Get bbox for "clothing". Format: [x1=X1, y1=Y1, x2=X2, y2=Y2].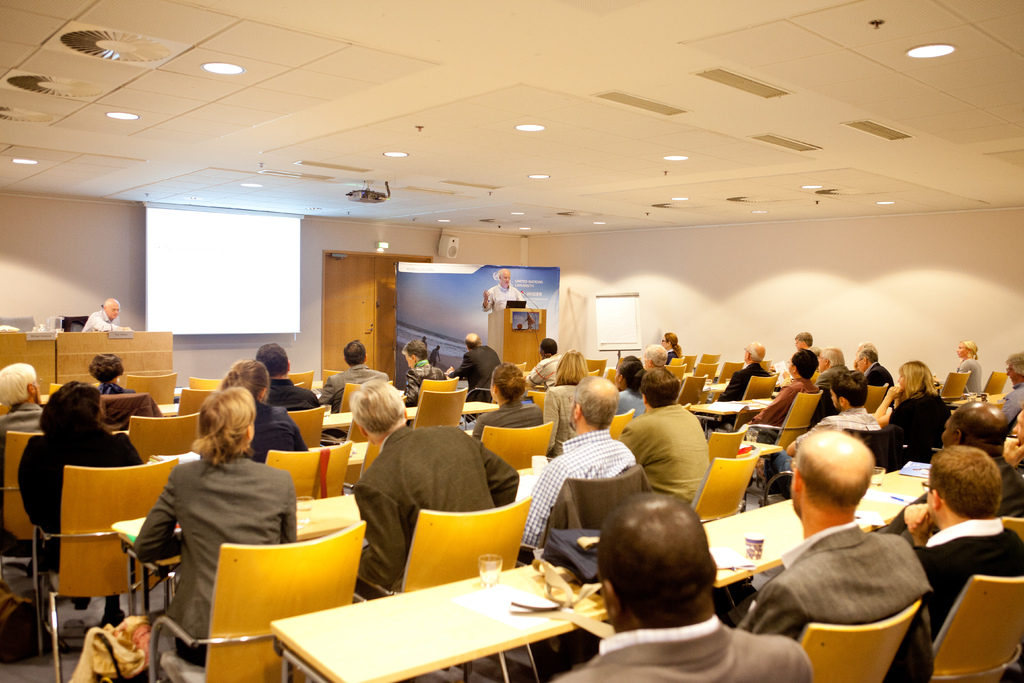
[x1=406, y1=356, x2=449, y2=413].
